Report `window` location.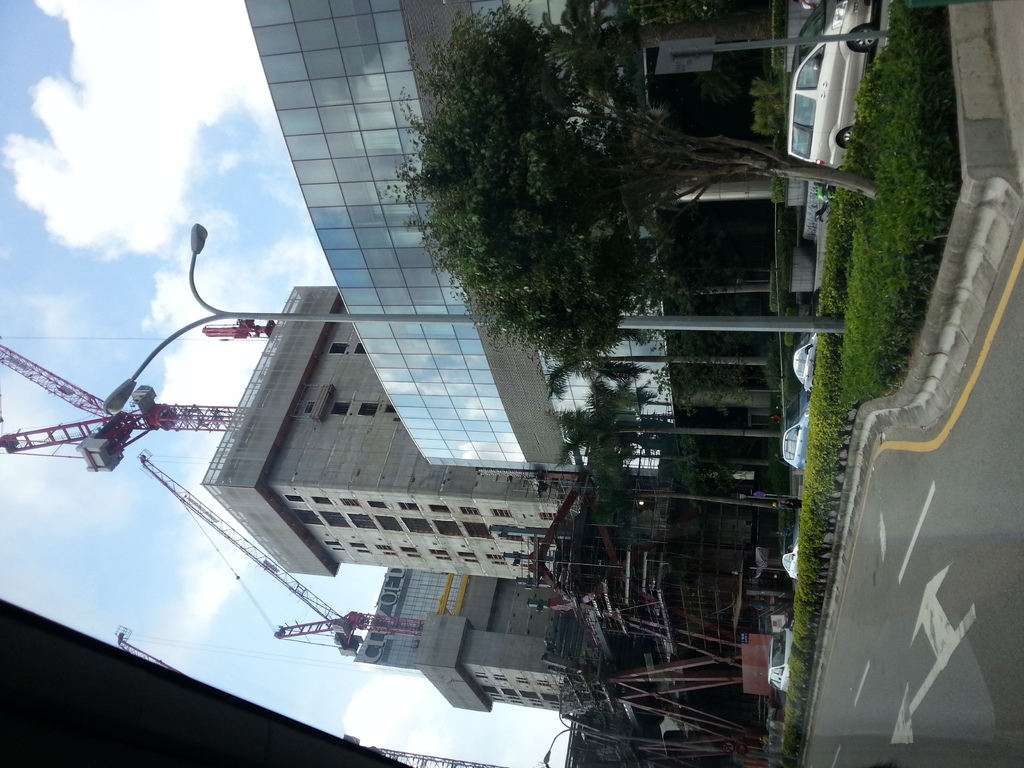
Report: box(383, 404, 392, 415).
